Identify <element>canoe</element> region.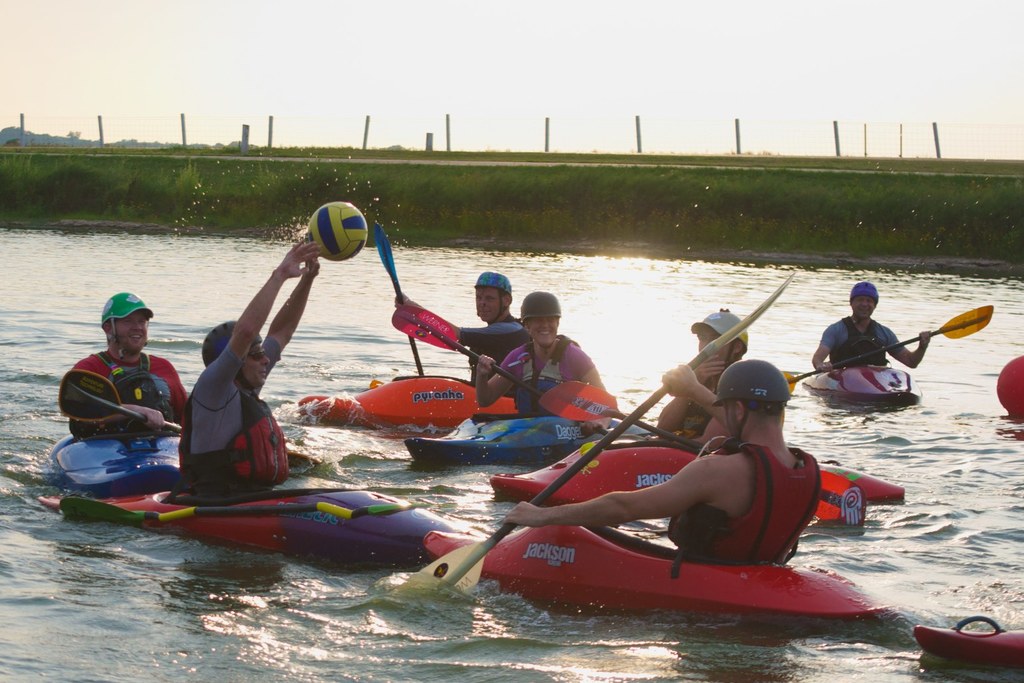
Region: 494/435/906/508.
